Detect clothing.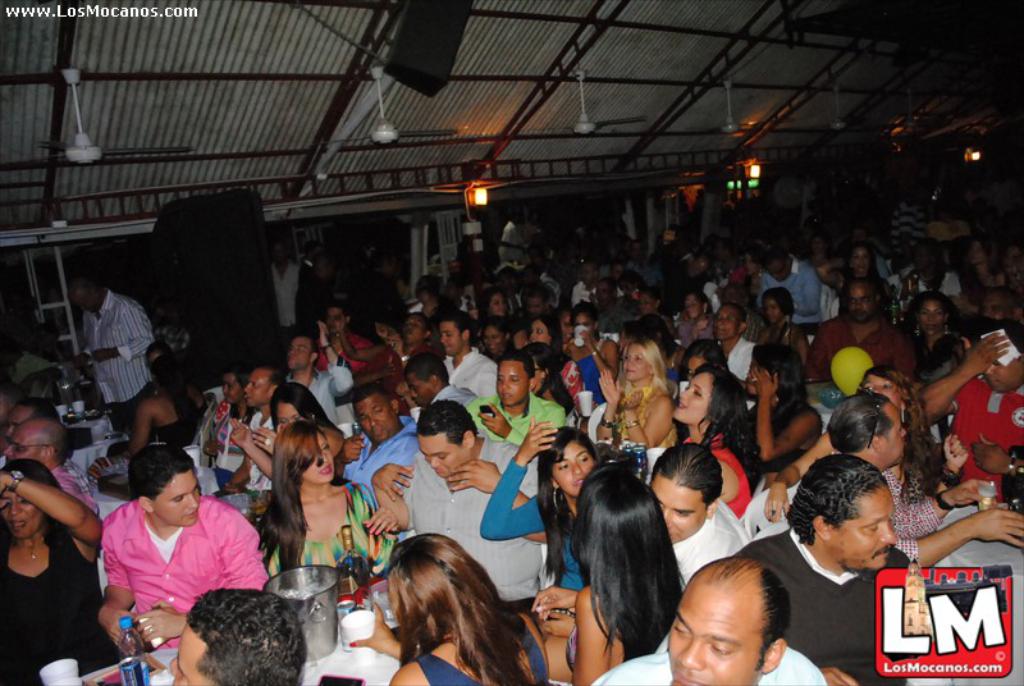
Detected at box=[411, 616, 553, 685].
